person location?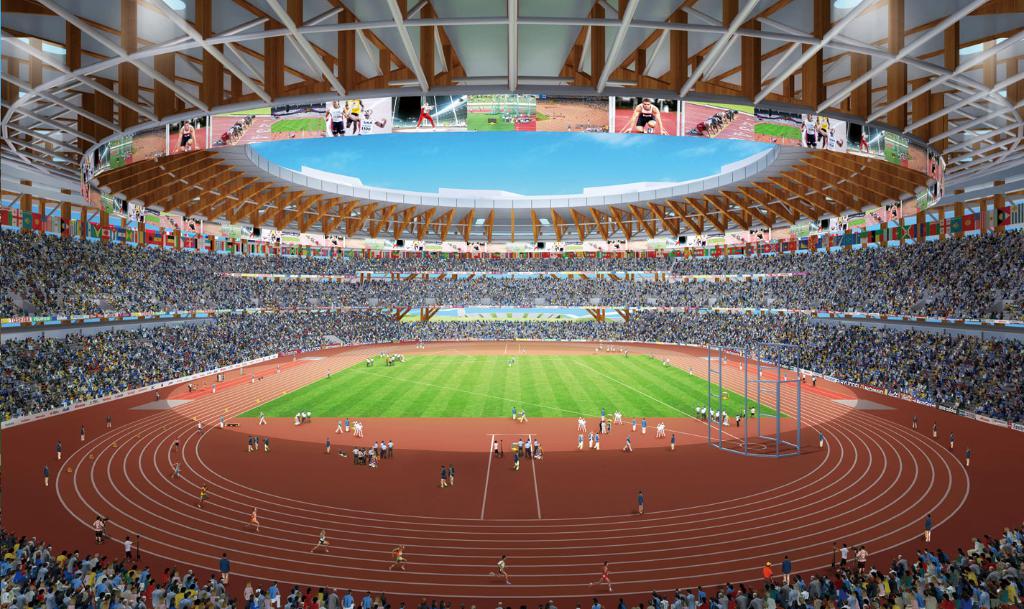
left=93, top=516, right=103, bottom=544
